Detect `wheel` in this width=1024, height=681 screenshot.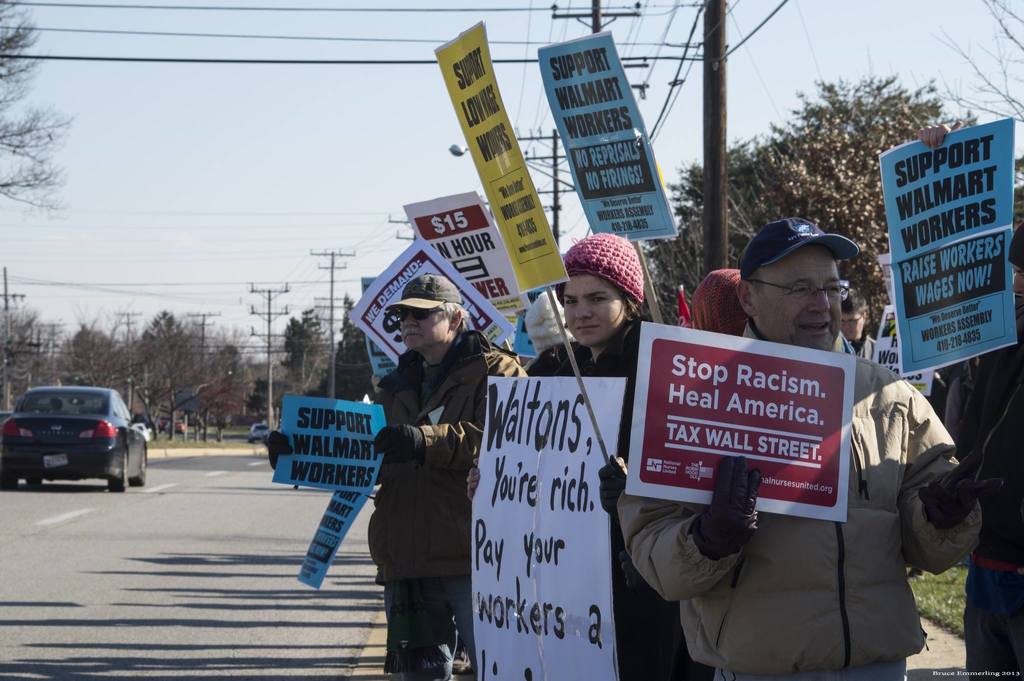
Detection: detection(138, 445, 147, 482).
